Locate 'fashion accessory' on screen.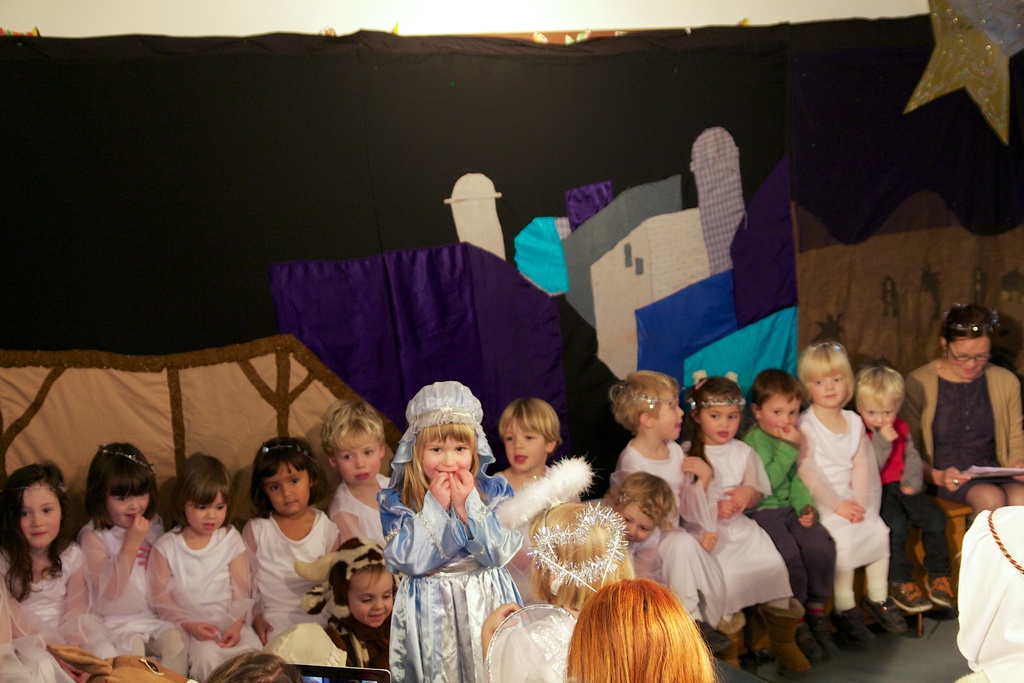
On screen at 374:379:518:545.
